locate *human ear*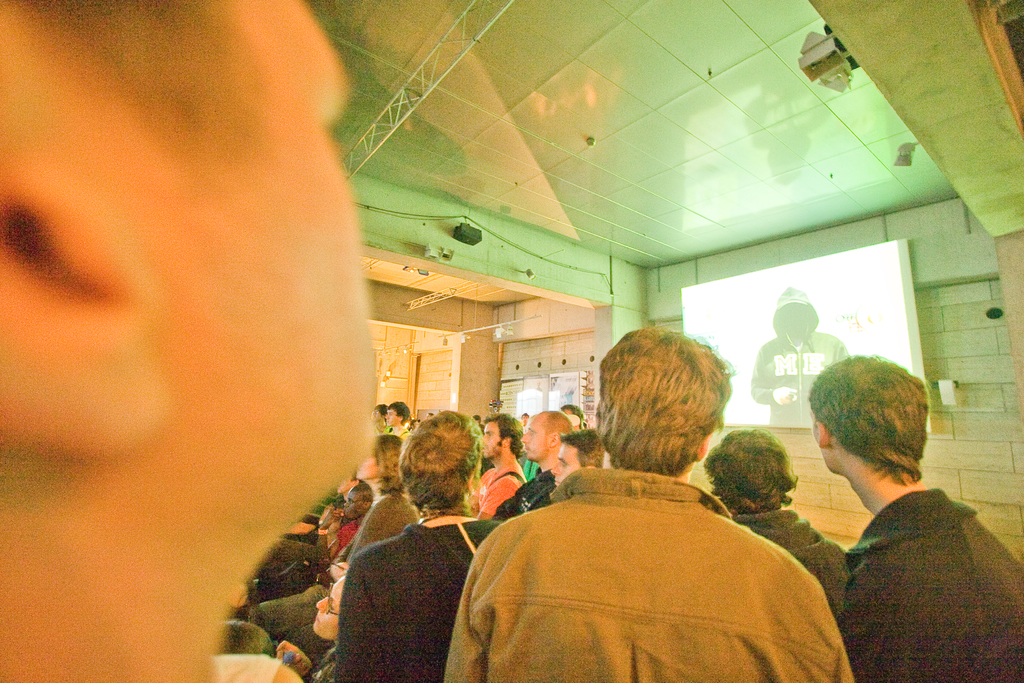
502:434:511:445
